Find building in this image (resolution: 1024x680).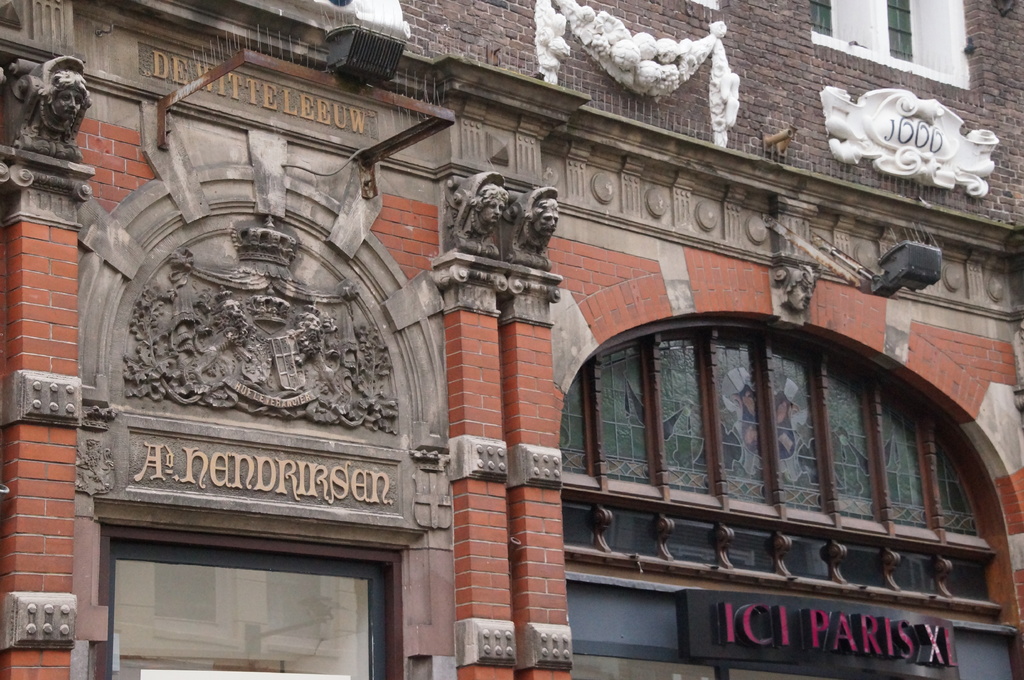
0:0:1023:679.
